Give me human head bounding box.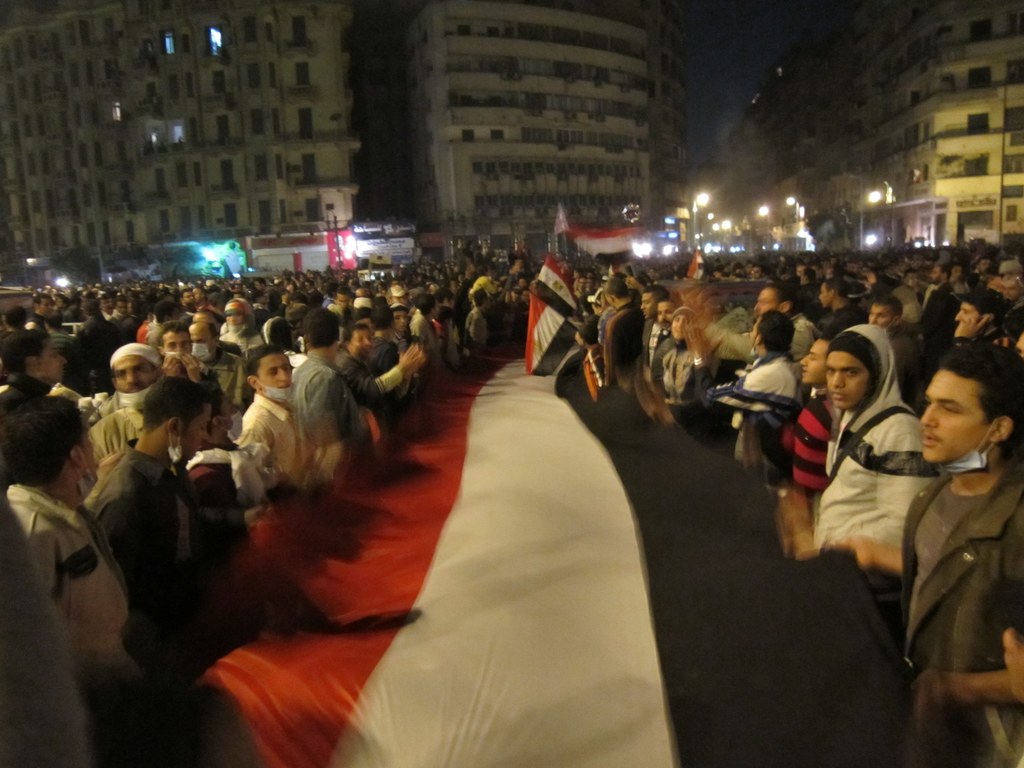
box(974, 255, 994, 274).
